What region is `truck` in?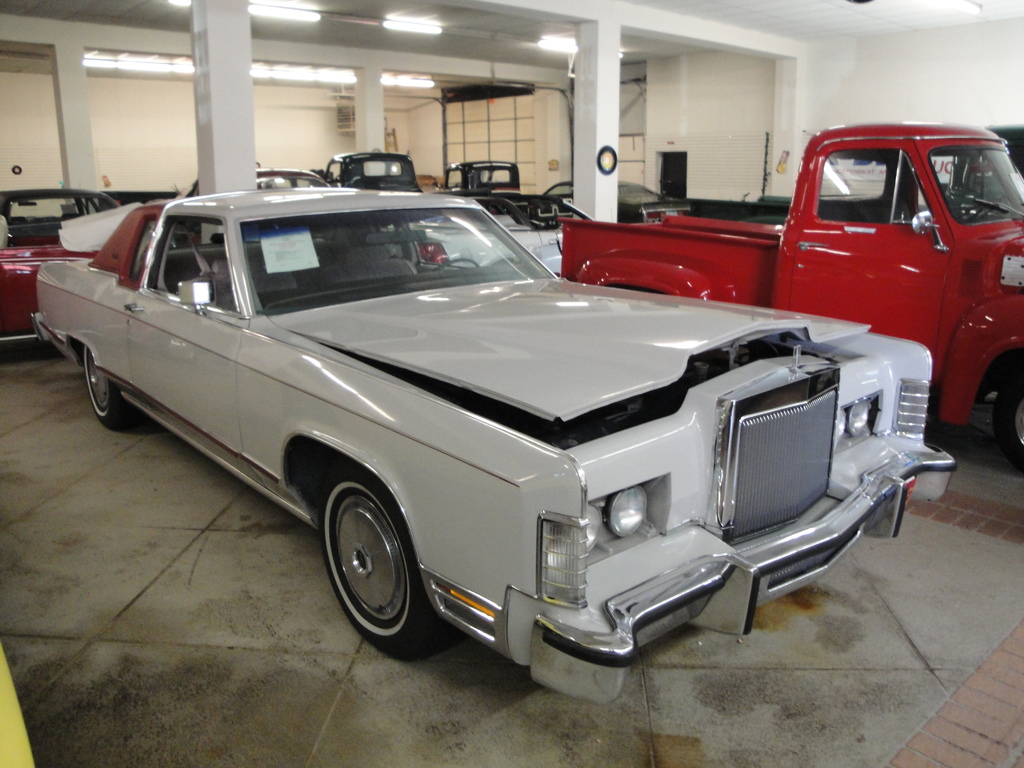
box(33, 188, 949, 713).
